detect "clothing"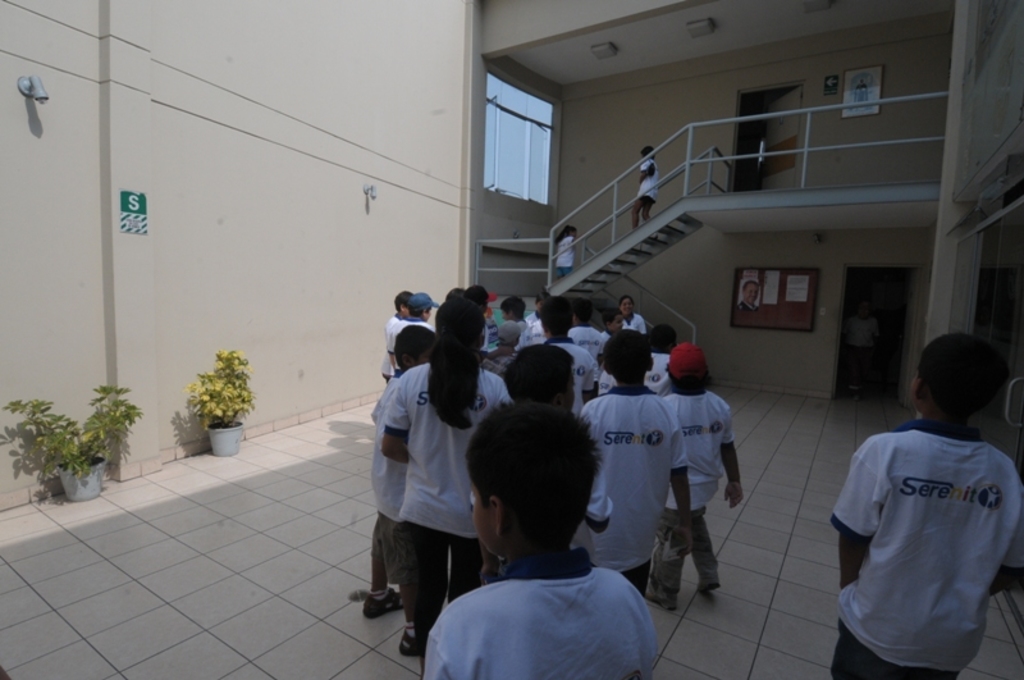
x1=553 y1=232 x2=575 y2=277
